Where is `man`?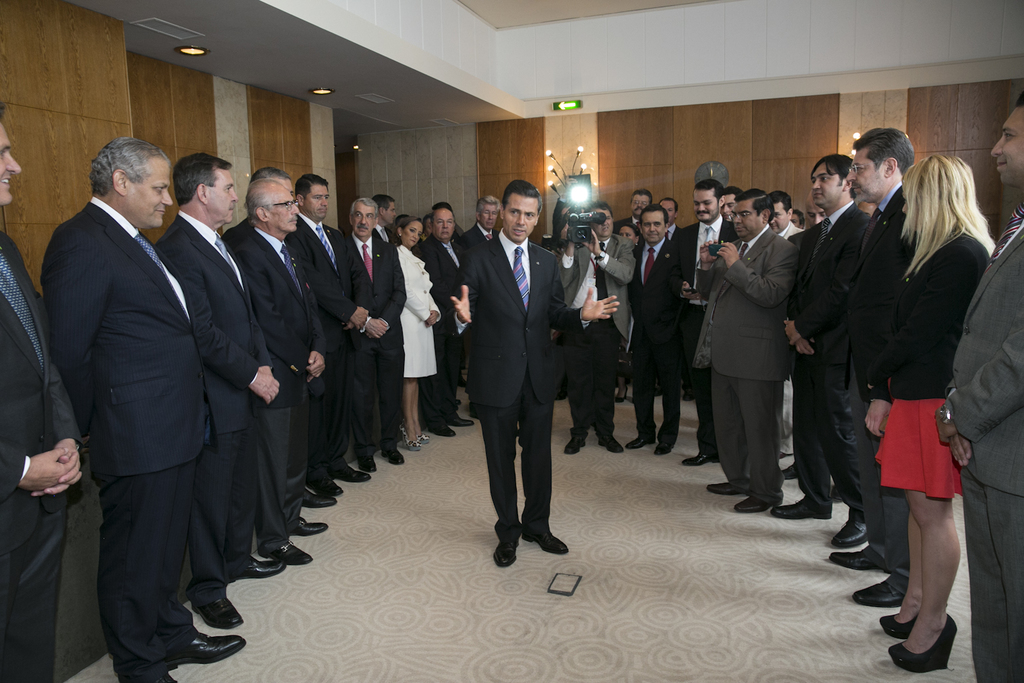
l=346, t=194, r=405, b=470.
